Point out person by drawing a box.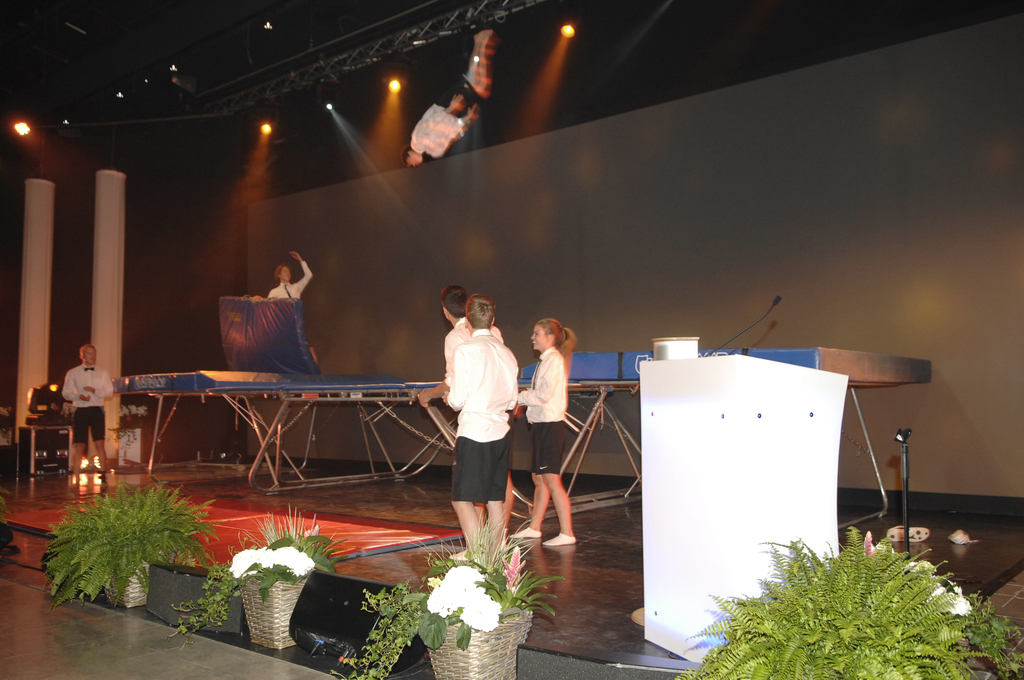
bbox=[527, 302, 570, 546].
